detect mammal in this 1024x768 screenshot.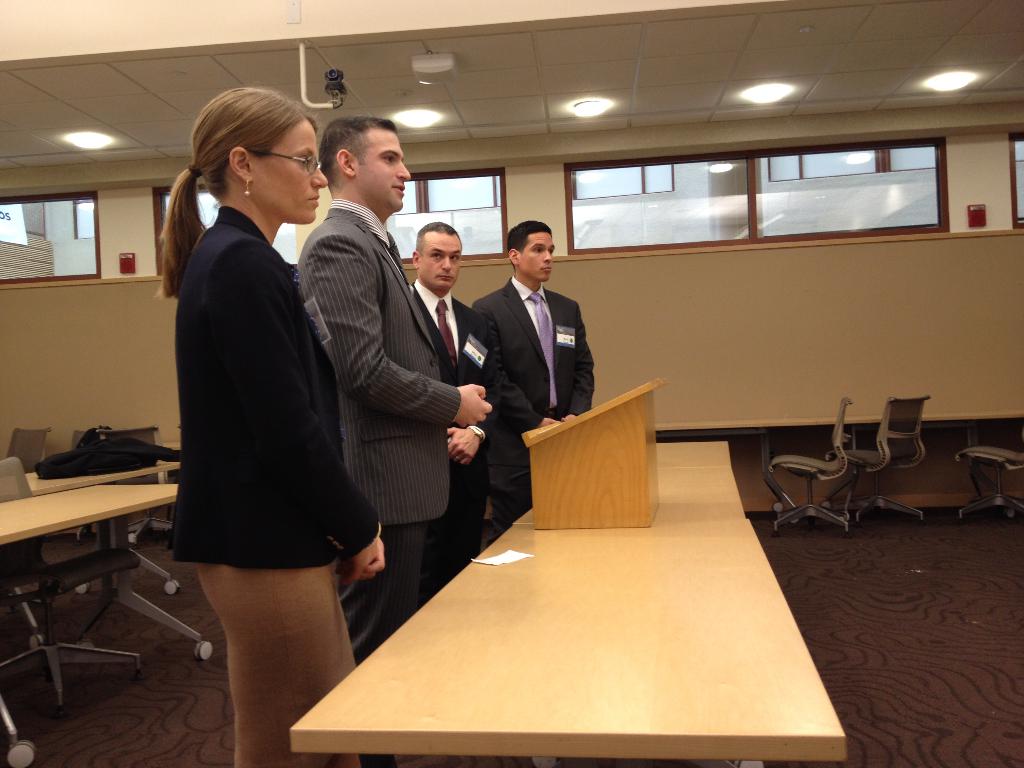
Detection: [153,90,392,767].
